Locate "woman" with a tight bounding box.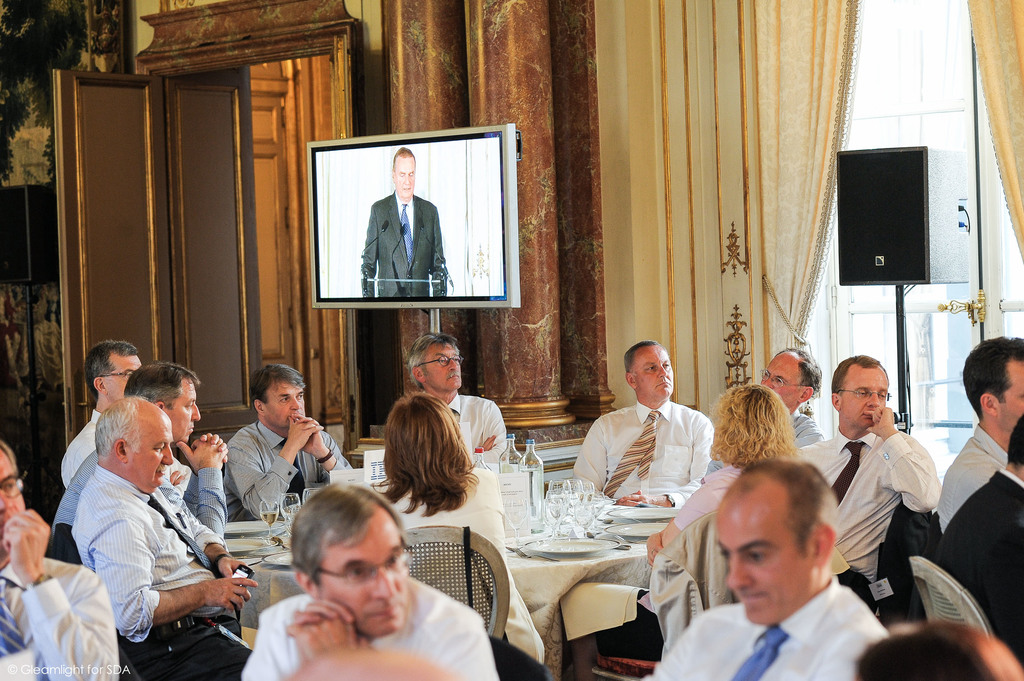
box(320, 376, 511, 665).
